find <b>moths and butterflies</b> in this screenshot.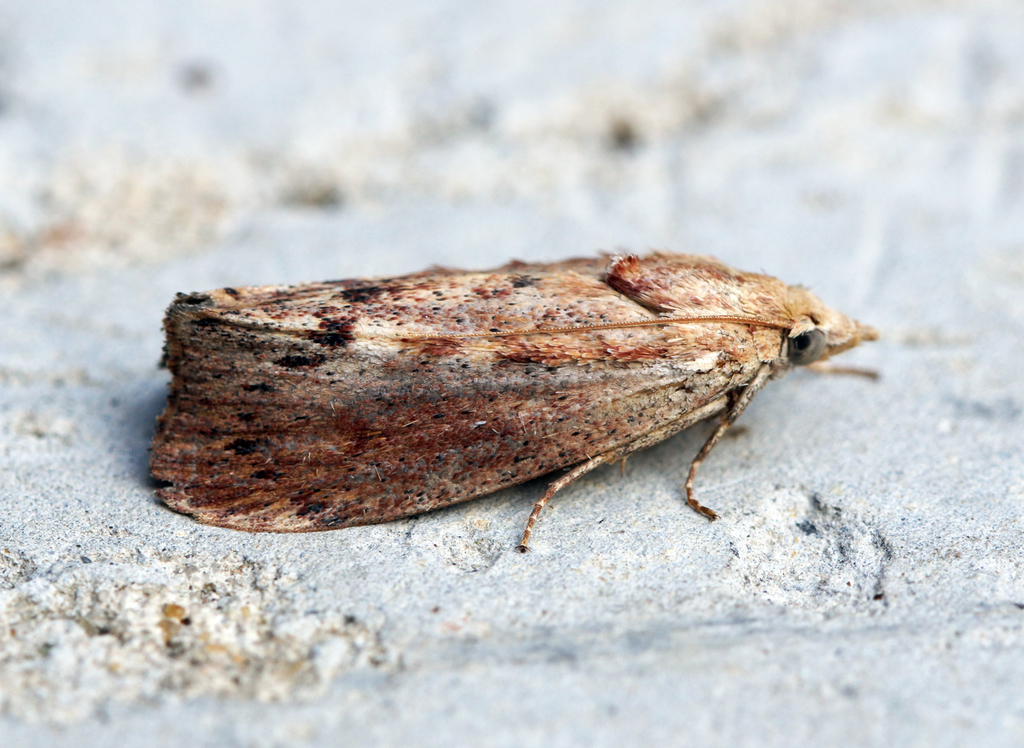
The bounding box for <b>moths and butterflies</b> is left=143, top=240, right=884, bottom=552.
